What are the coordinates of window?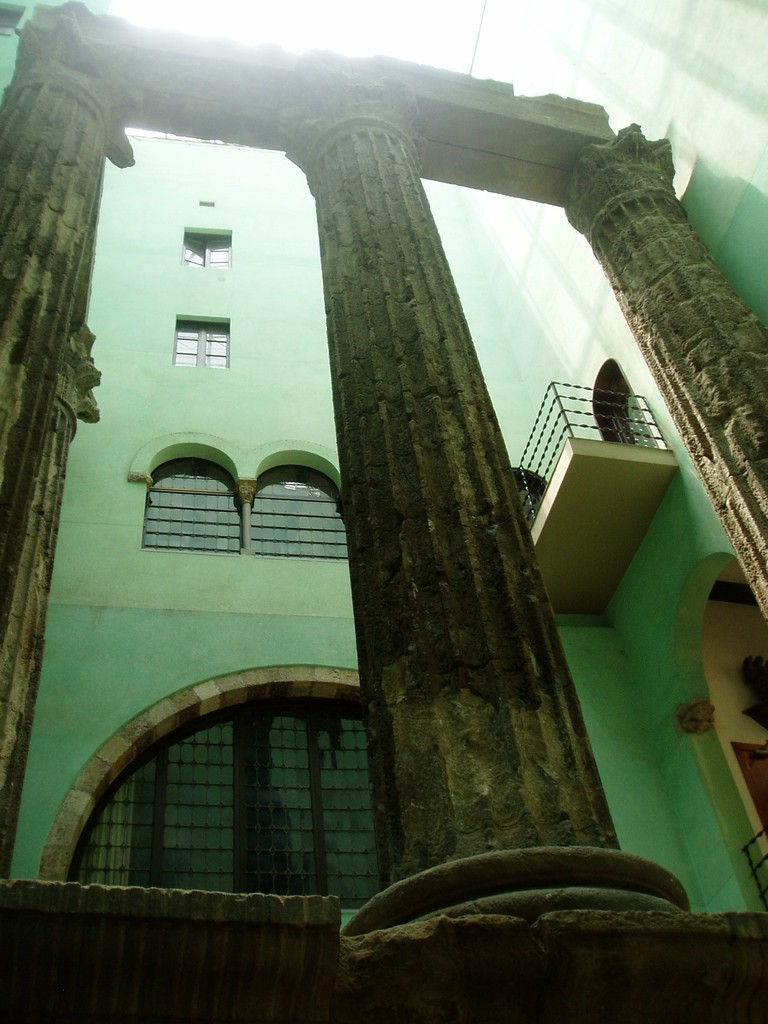
{"left": 175, "top": 232, "right": 231, "bottom": 266}.
